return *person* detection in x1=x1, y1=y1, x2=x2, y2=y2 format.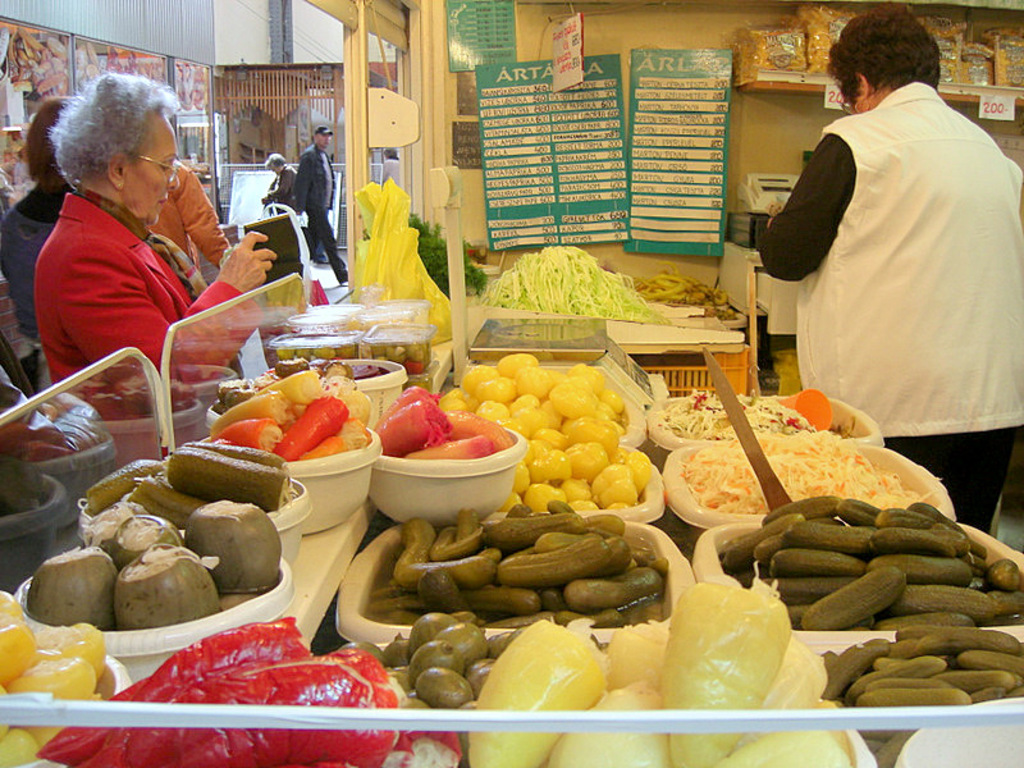
x1=143, y1=156, x2=230, y2=273.
